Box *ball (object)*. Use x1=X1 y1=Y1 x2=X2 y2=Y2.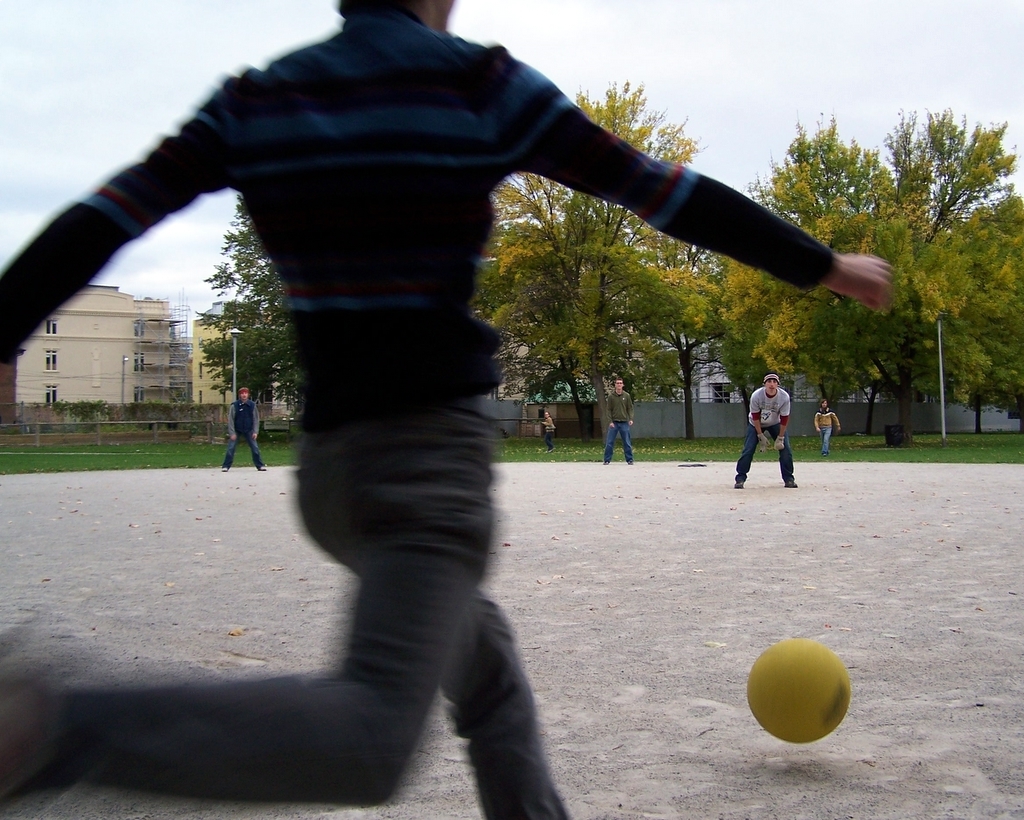
x1=746 y1=635 x2=850 y2=745.
